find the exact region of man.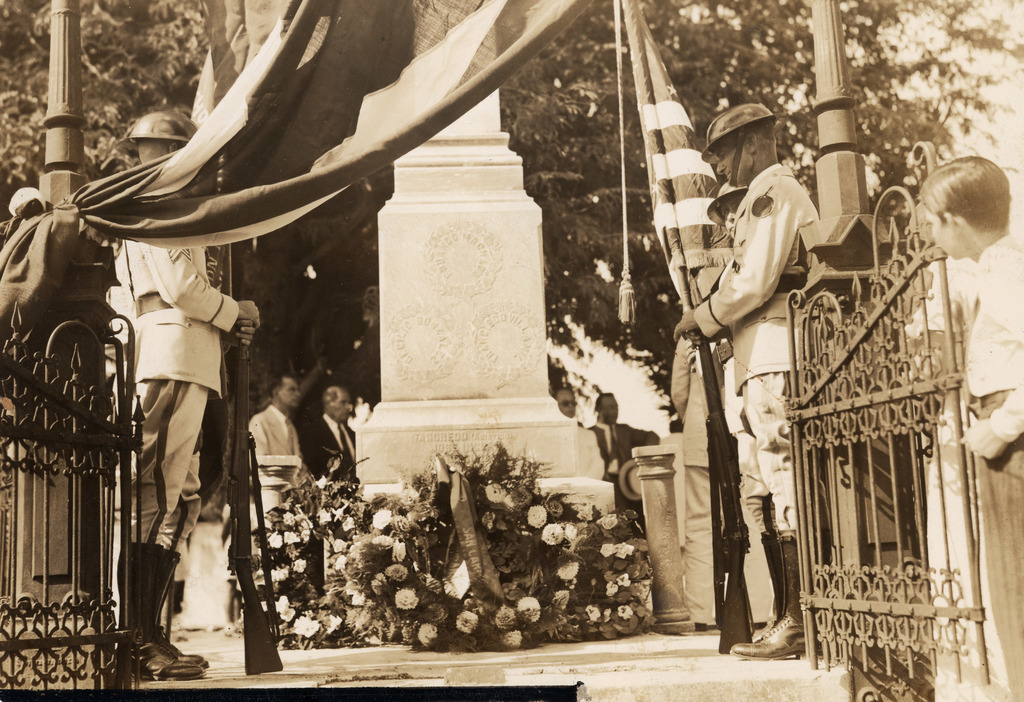
Exact region: [300,385,355,593].
